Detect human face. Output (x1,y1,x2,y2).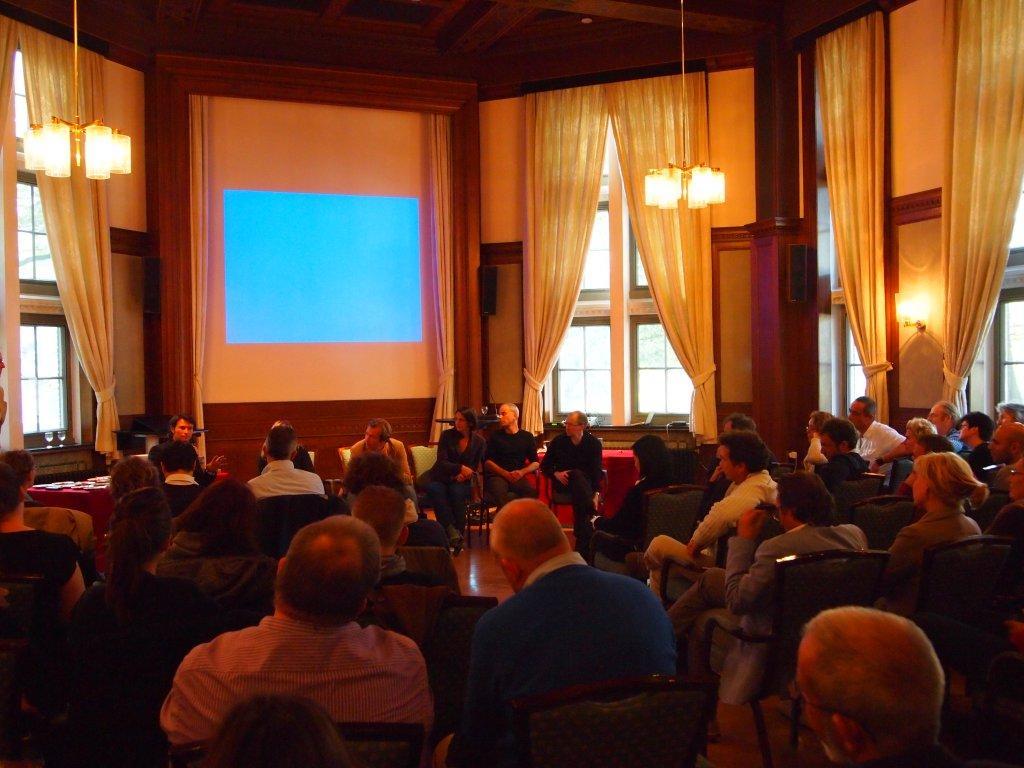
(365,427,380,451).
